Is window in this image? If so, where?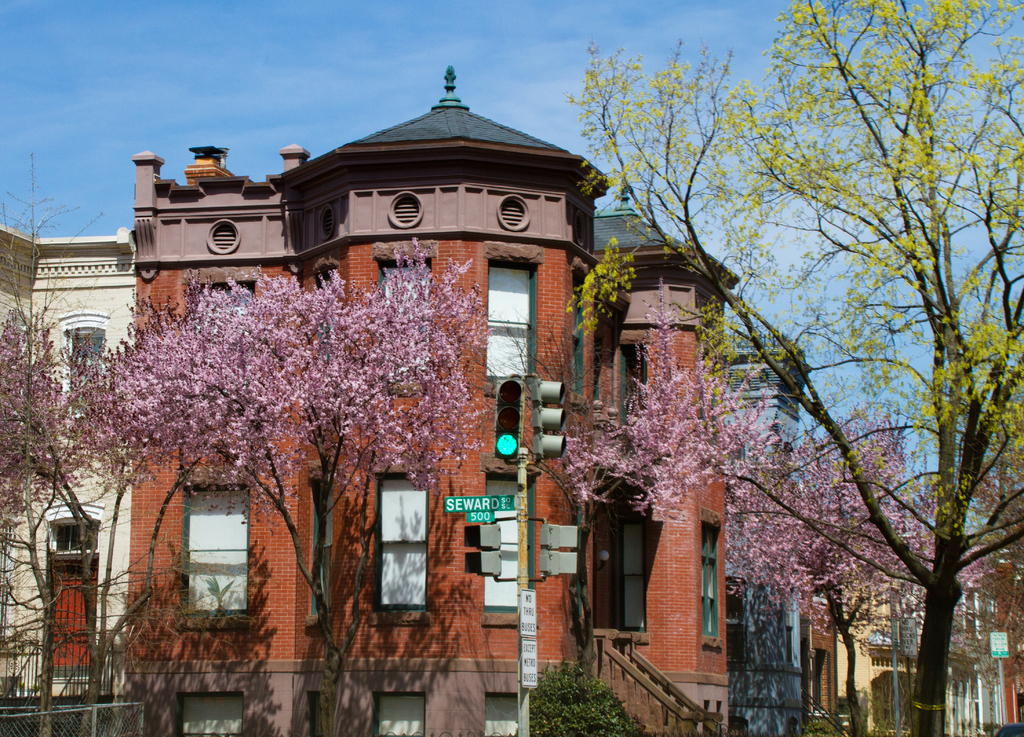
Yes, at [578,510,597,619].
